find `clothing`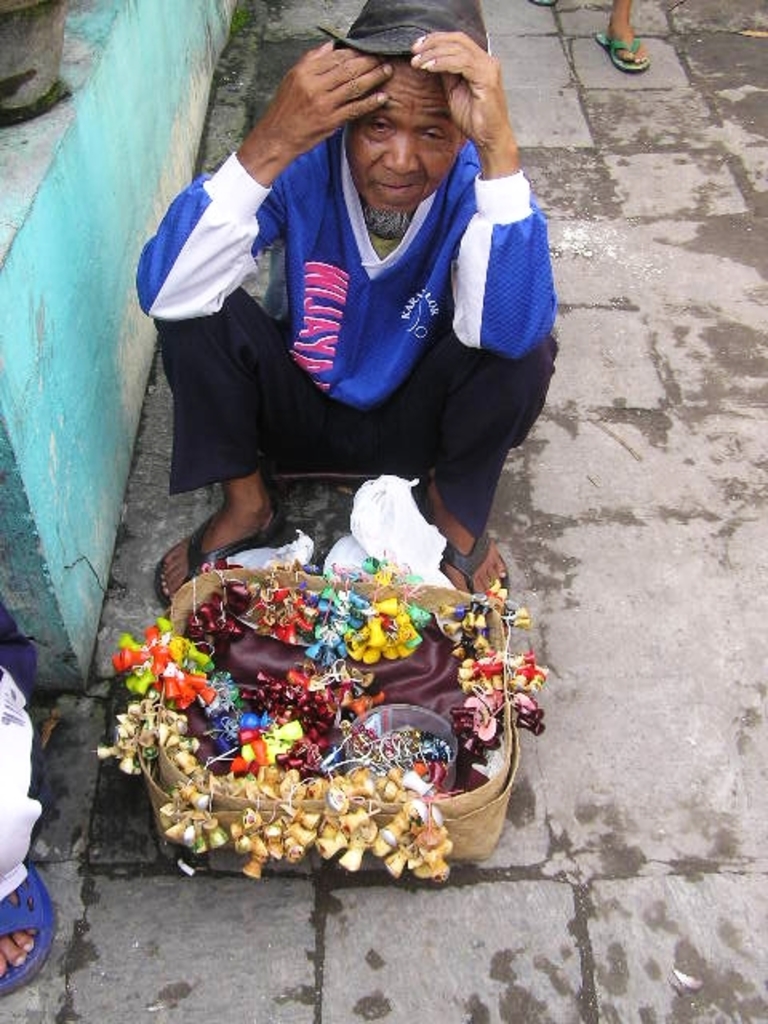
BBox(152, 91, 536, 552)
